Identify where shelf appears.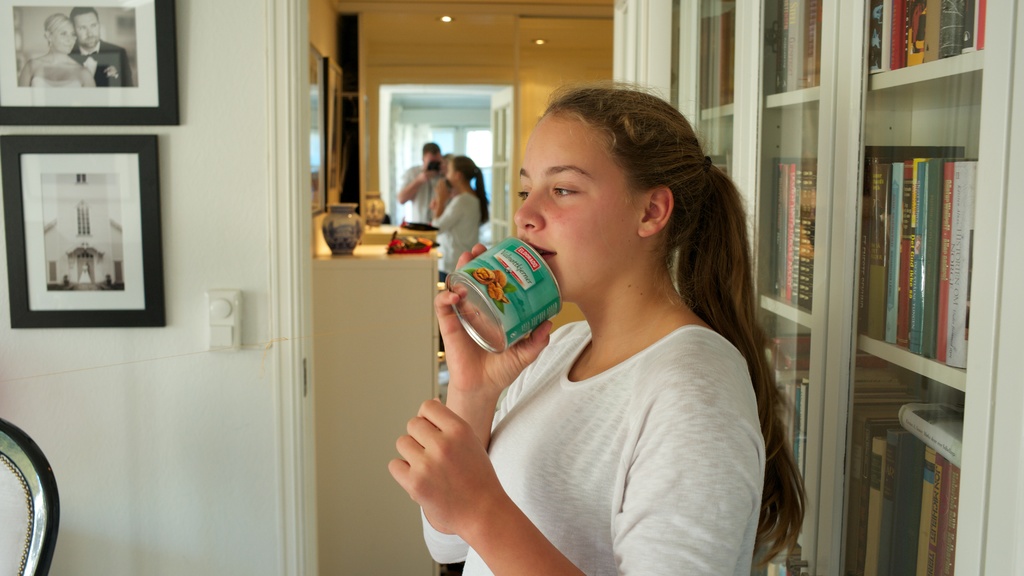
Appears at x1=648 y1=0 x2=1023 y2=575.
